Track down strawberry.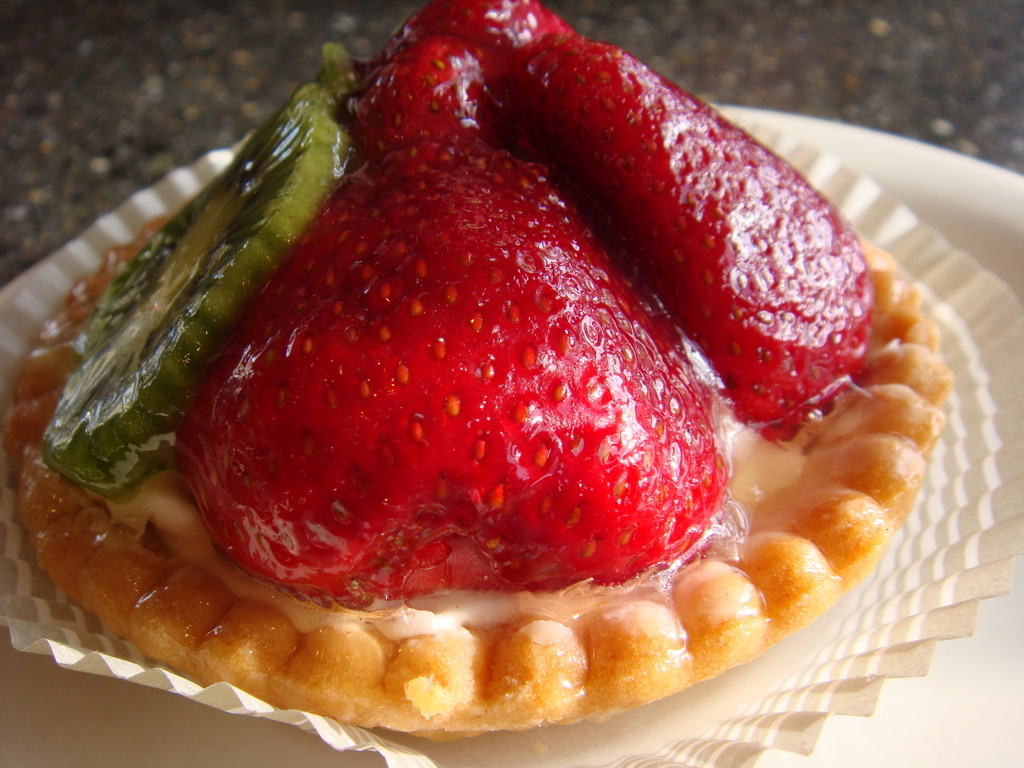
Tracked to Rect(343, 29, 510, 159).
